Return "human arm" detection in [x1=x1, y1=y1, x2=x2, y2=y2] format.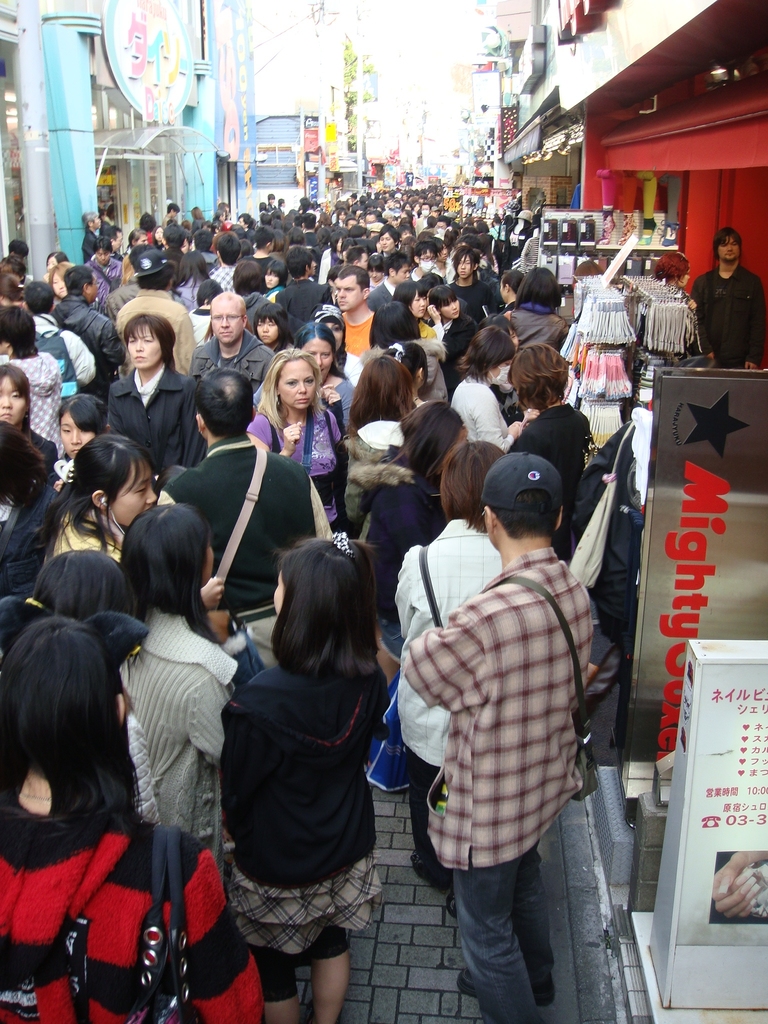
[x1=195, y1=575, x2=223, y2=609].
